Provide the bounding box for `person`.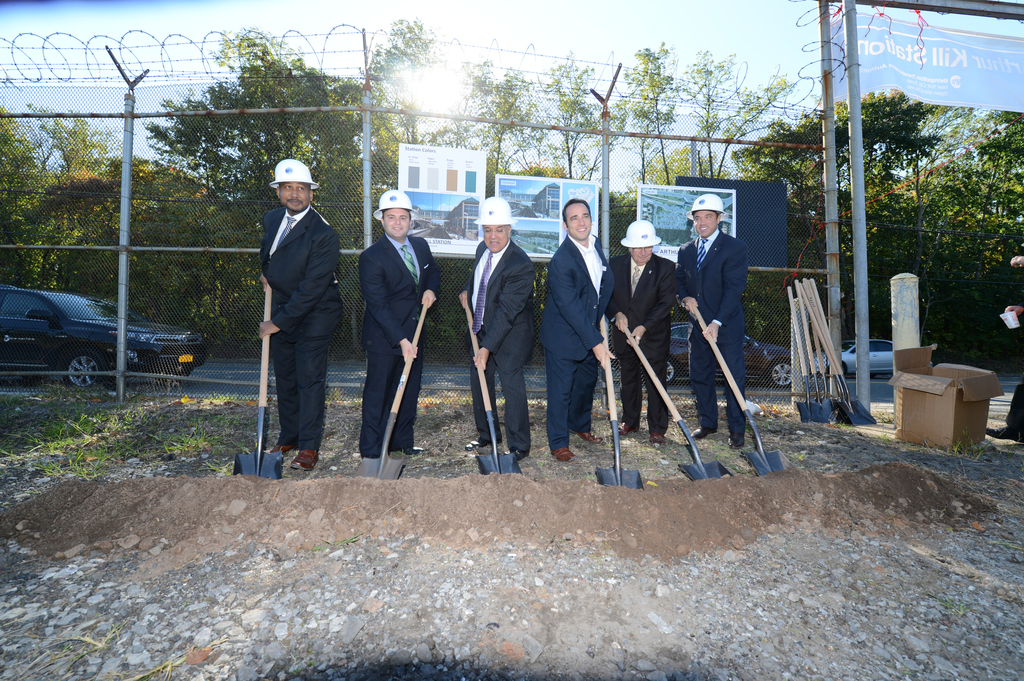
l=252, t=148, r=340, b=488.
